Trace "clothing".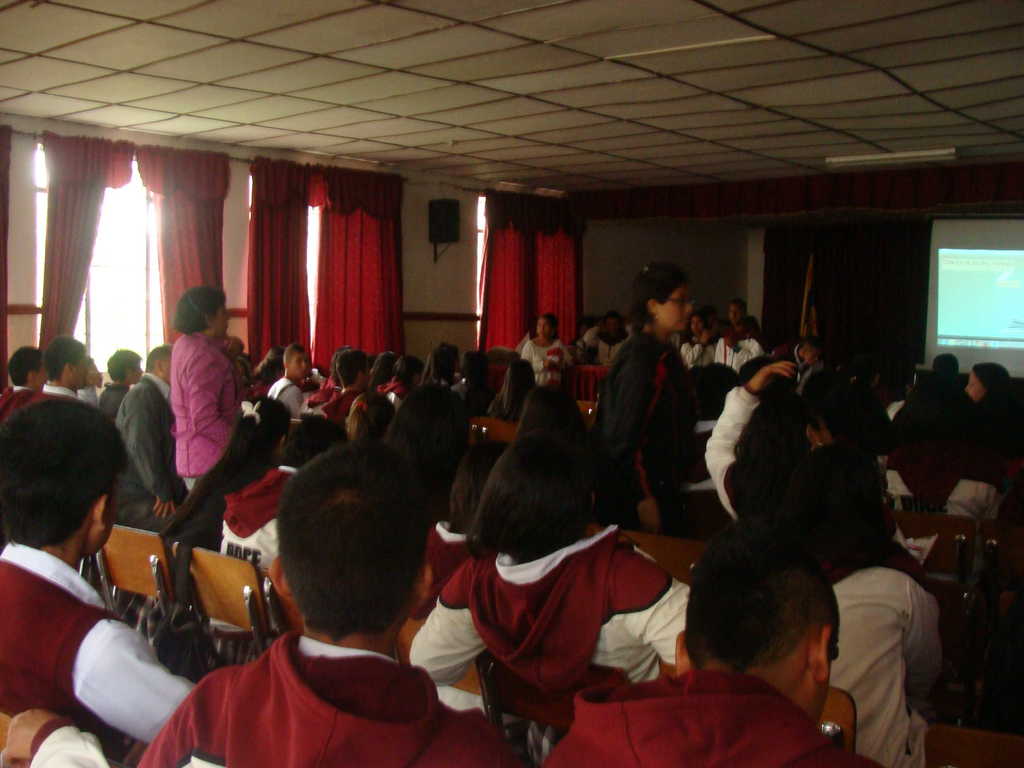
Traced to (768, 339, 806, 368).
